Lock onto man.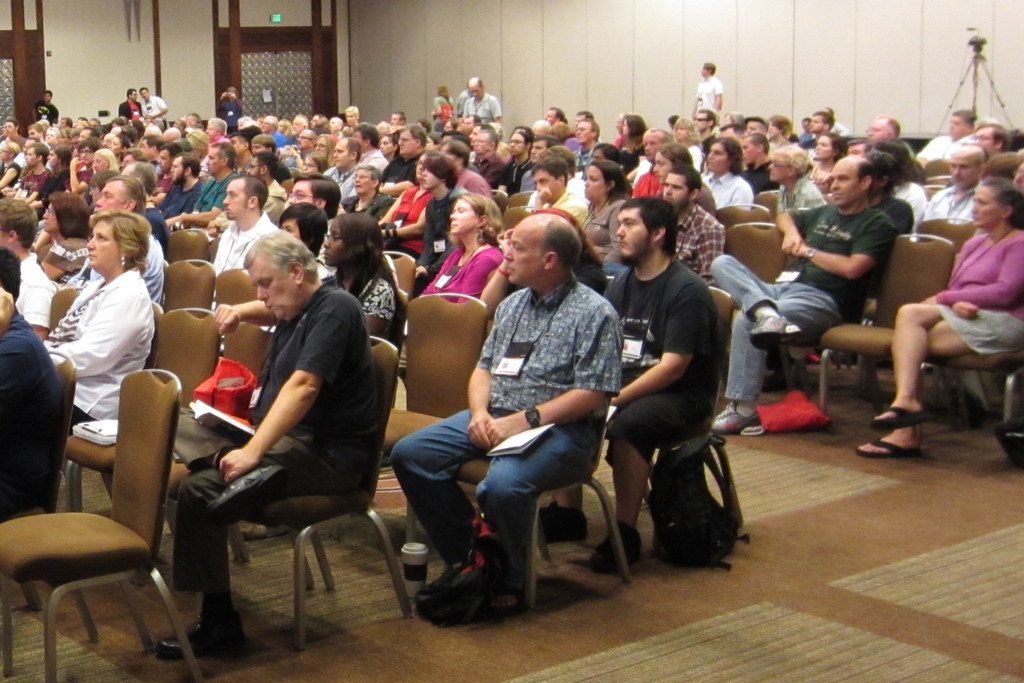
Locked: 685,59,723,117.
